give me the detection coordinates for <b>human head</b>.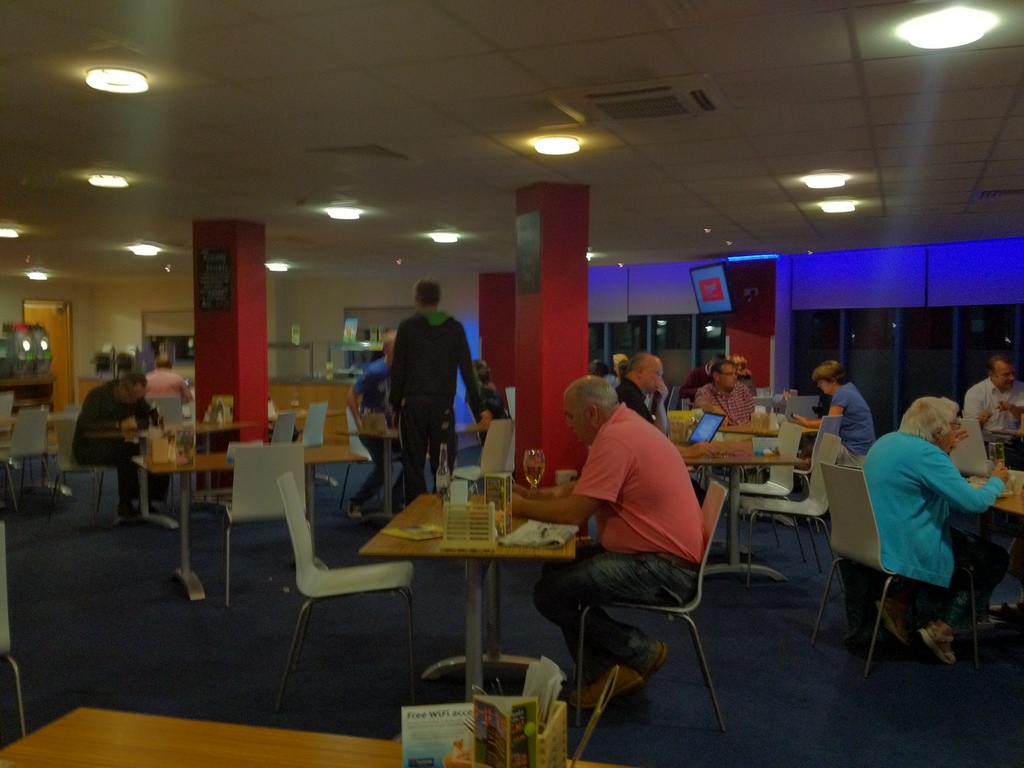
BBox(152, 356, 168, 369).
